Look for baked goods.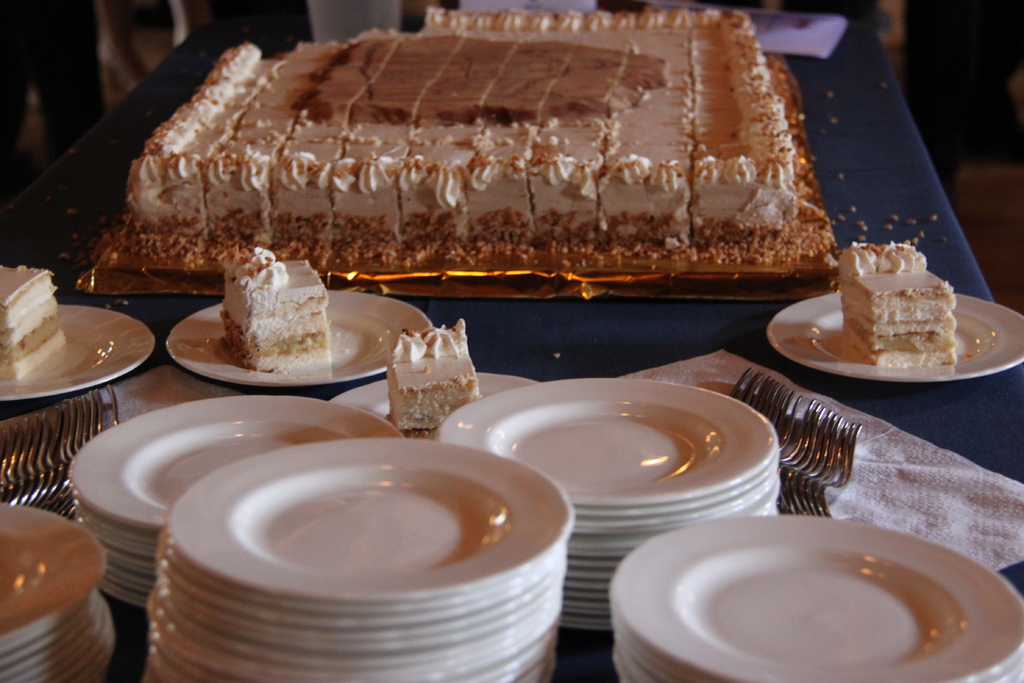
Found: crop(843, 239, 958, 370).
